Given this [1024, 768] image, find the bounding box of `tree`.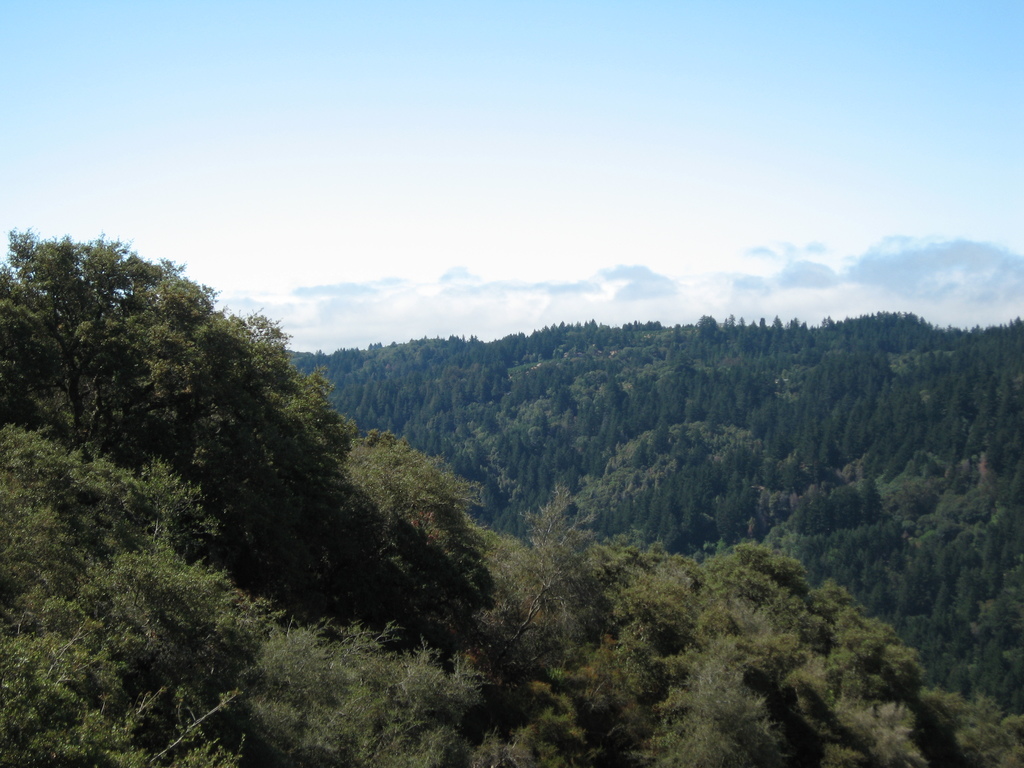
{"left": 0, "top": 225, "right": 385, "bottom": 639}.
